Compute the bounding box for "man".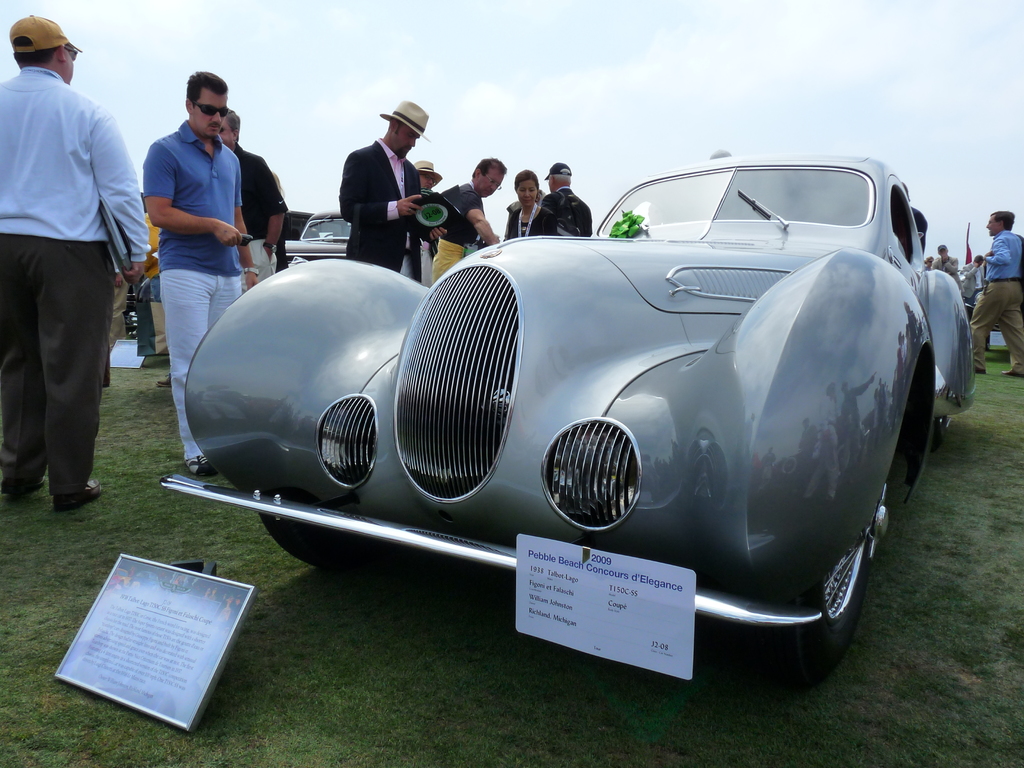
433, 161, 510, 288.
